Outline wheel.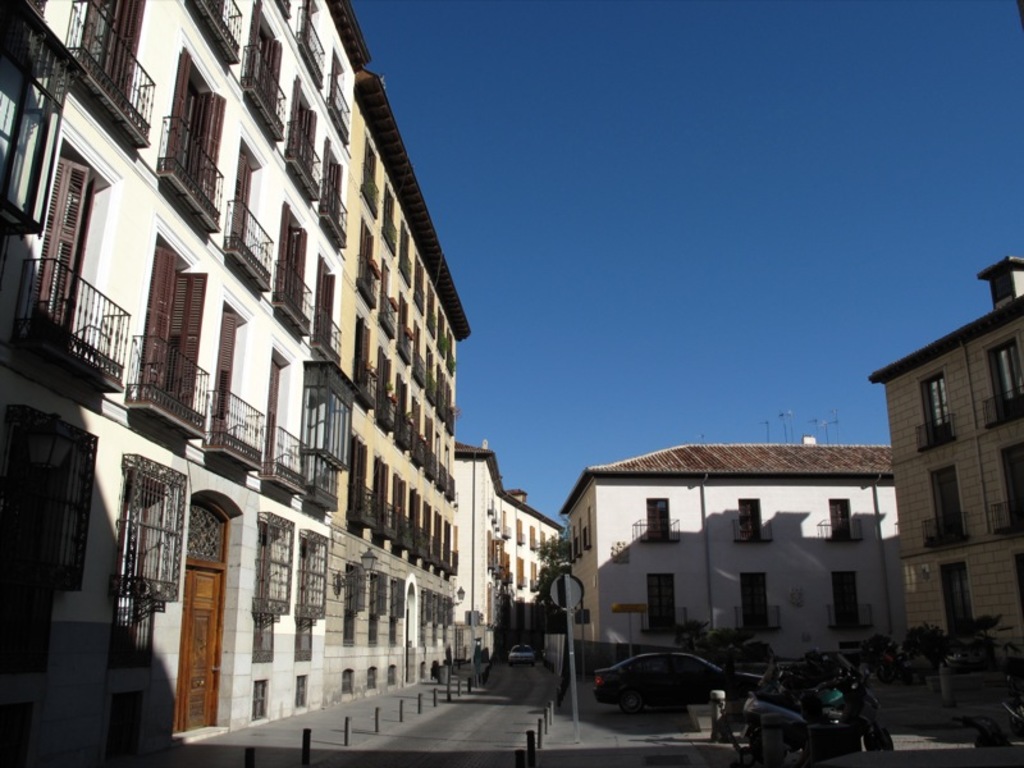
Outline: <region>740, 710, 787, 759</region>.
